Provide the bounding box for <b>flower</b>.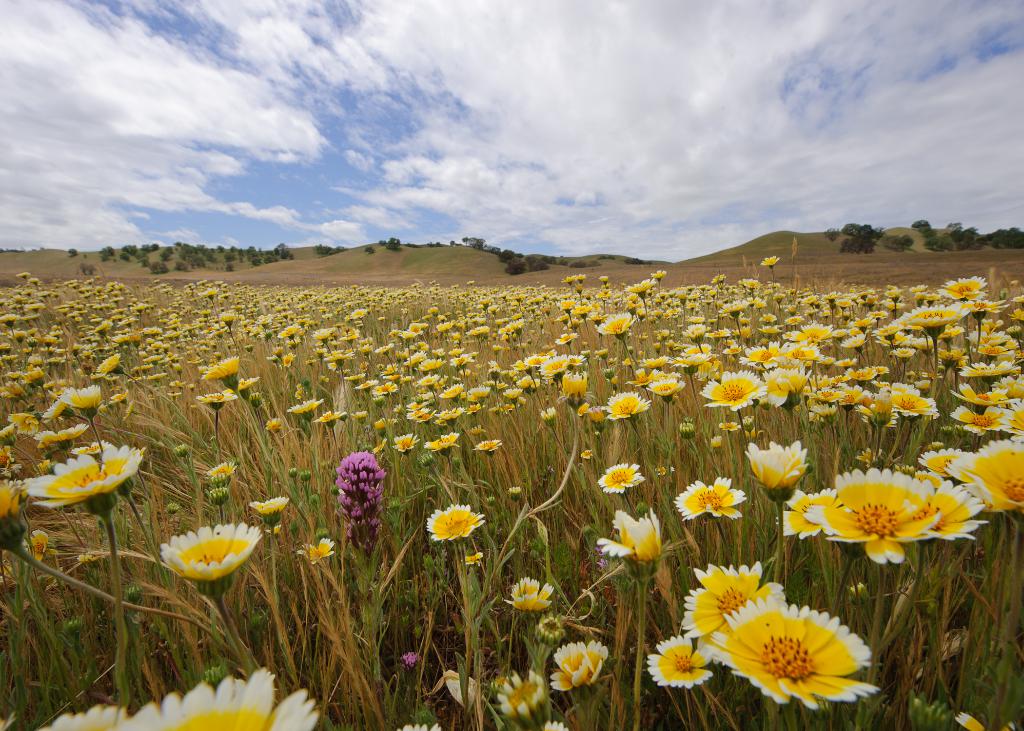
(left=0, top=421, right=19, bottom=440).
